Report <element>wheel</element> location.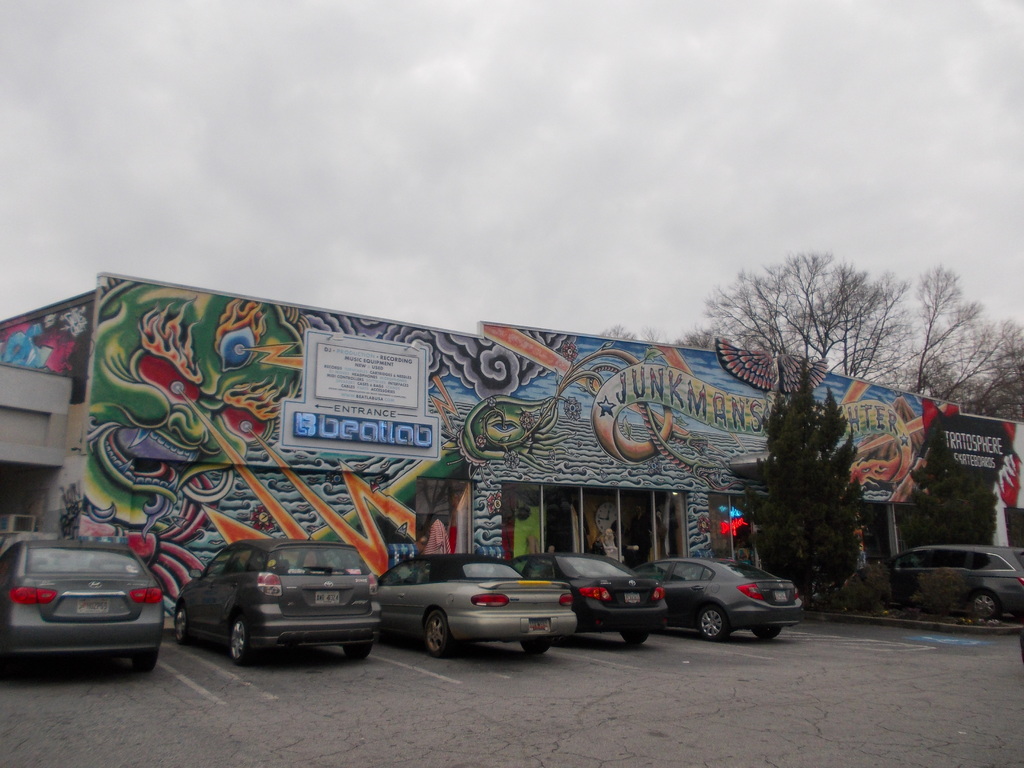
Report: BBox(139, 658, 157, 671).
